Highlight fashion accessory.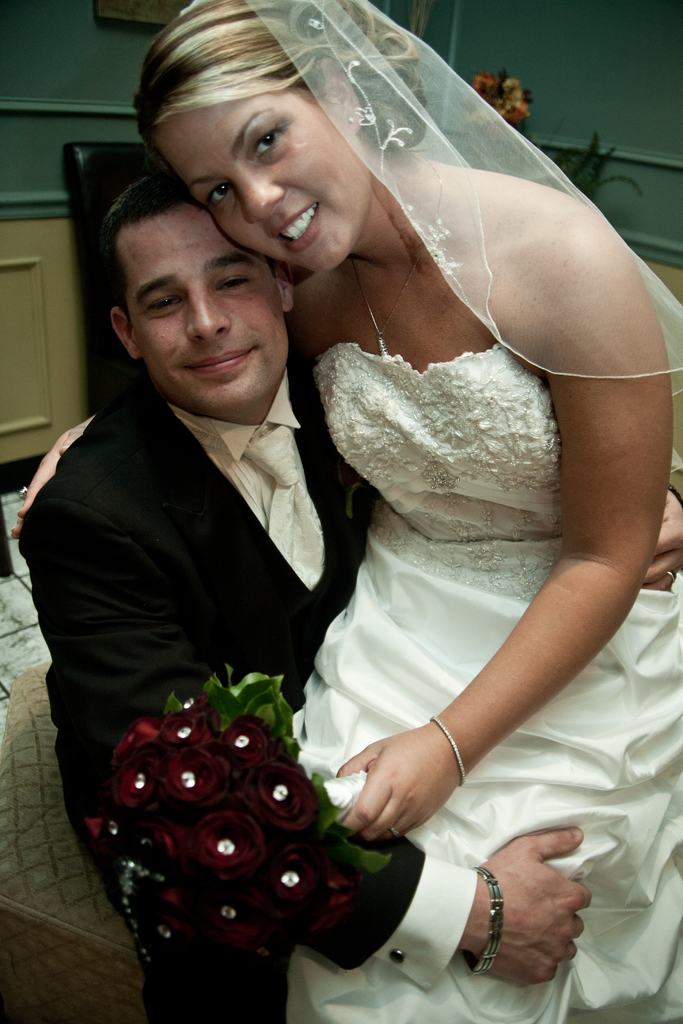
Highlighted region: 460/870/495/968.
